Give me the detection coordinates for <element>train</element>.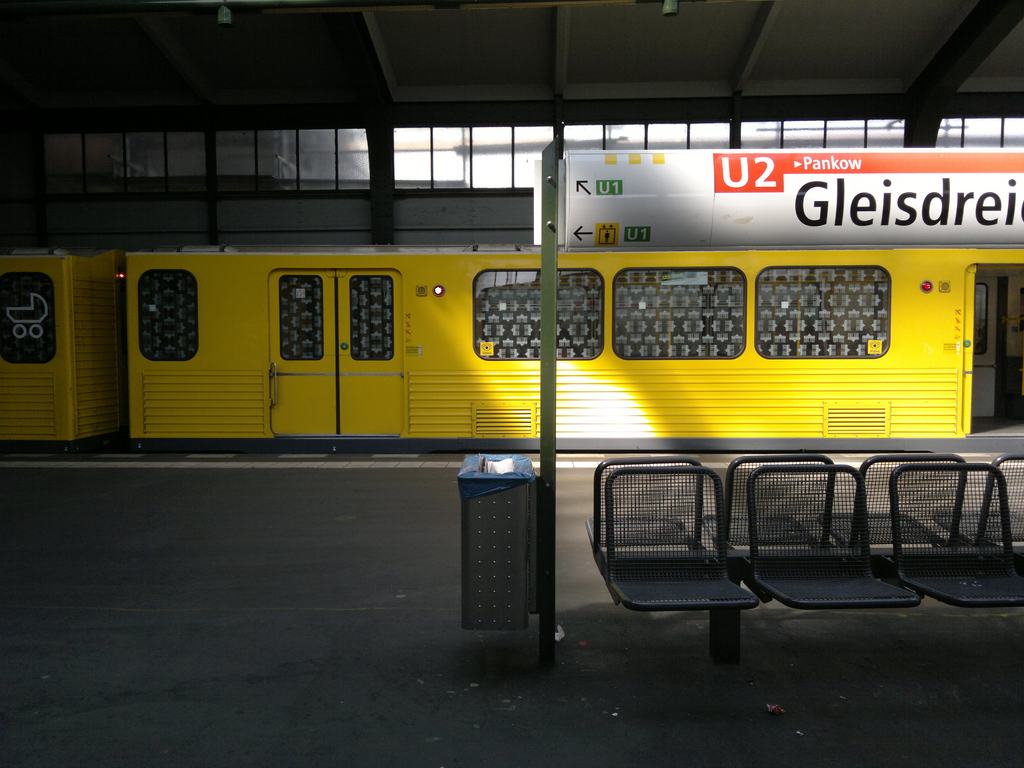
detection(0, 248, 1023, 450).
